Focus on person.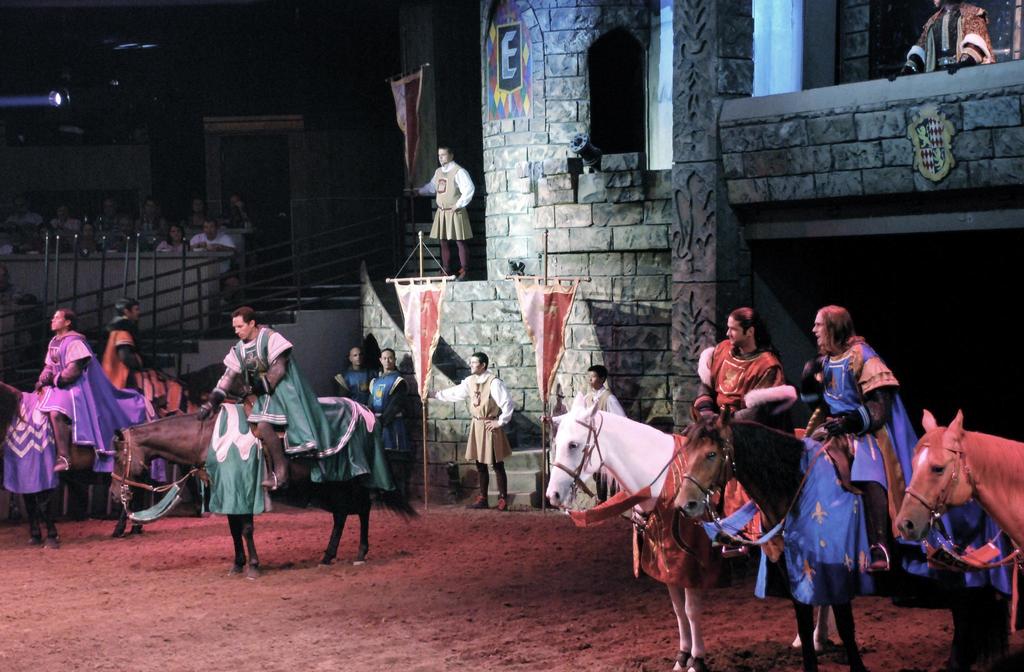
Focused at detection(808, 305, 915, 546).
